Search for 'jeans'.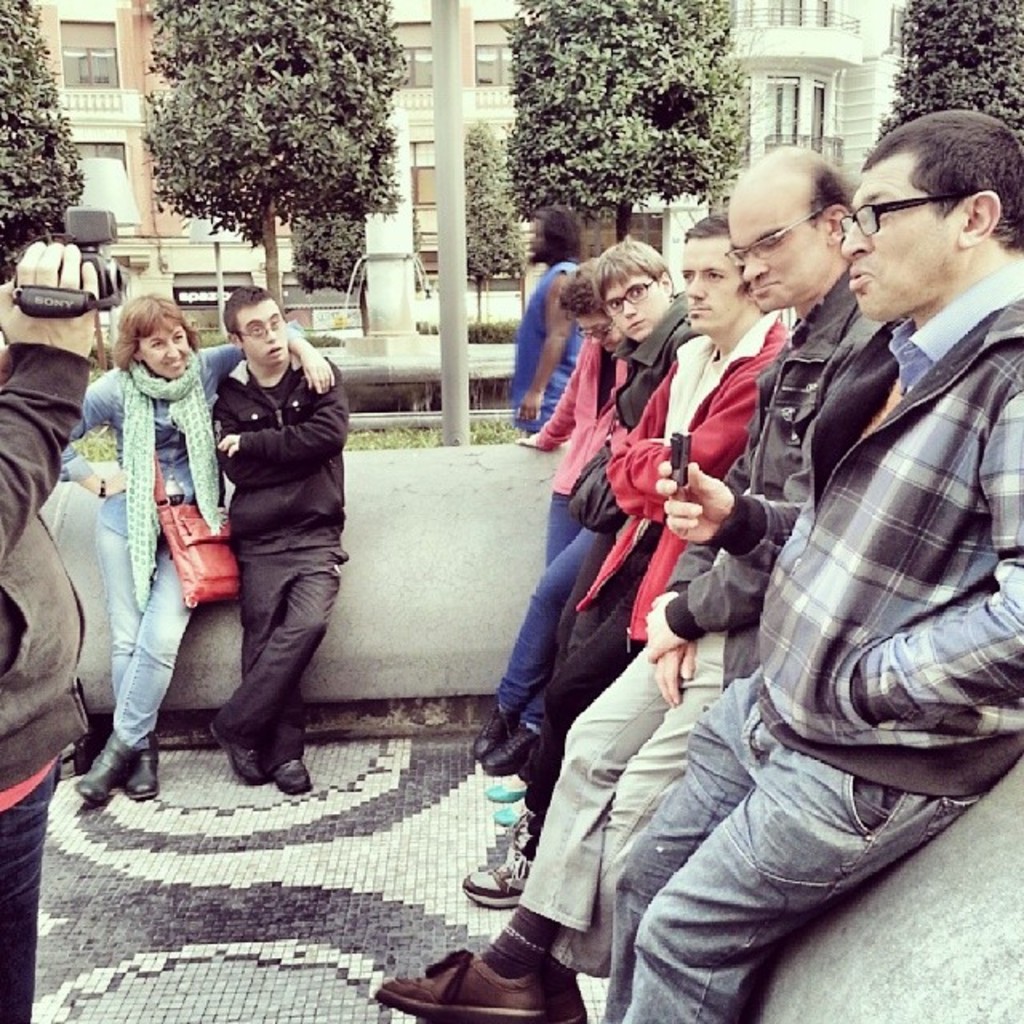
Found at [0,760,45,1022].
